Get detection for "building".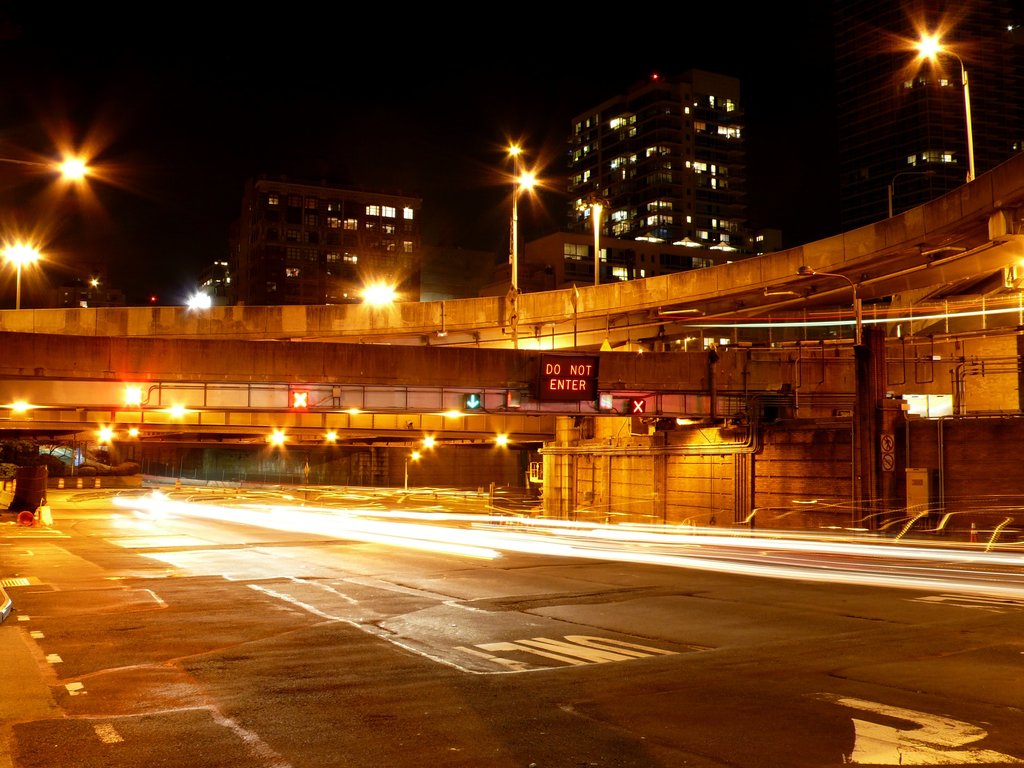
Detection: (left=480, top=233, right=746, bottom=294).
